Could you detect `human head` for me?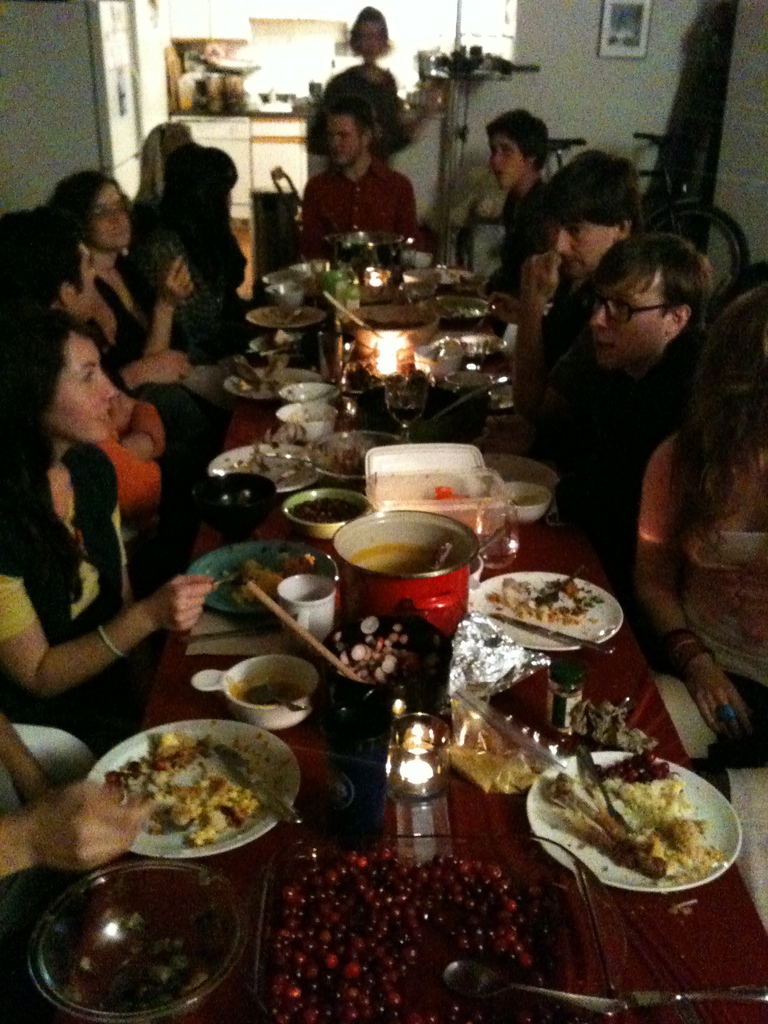
Detection result: x1=0, y1=308, x2=126, y2=455.
